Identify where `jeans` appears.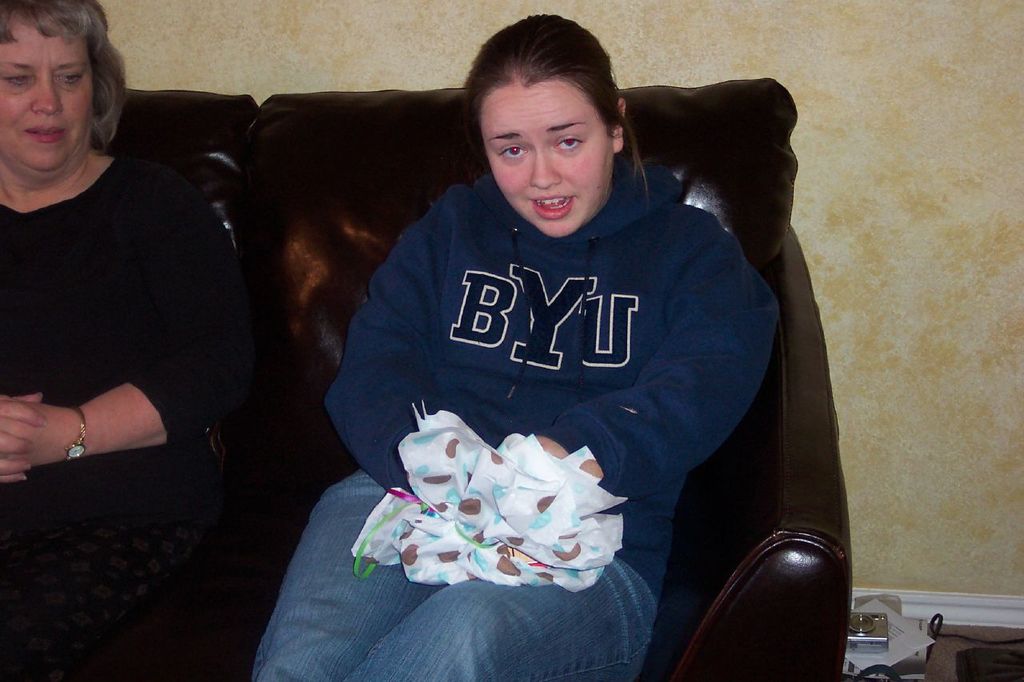
Appears at [271, 564, 664, 668].
